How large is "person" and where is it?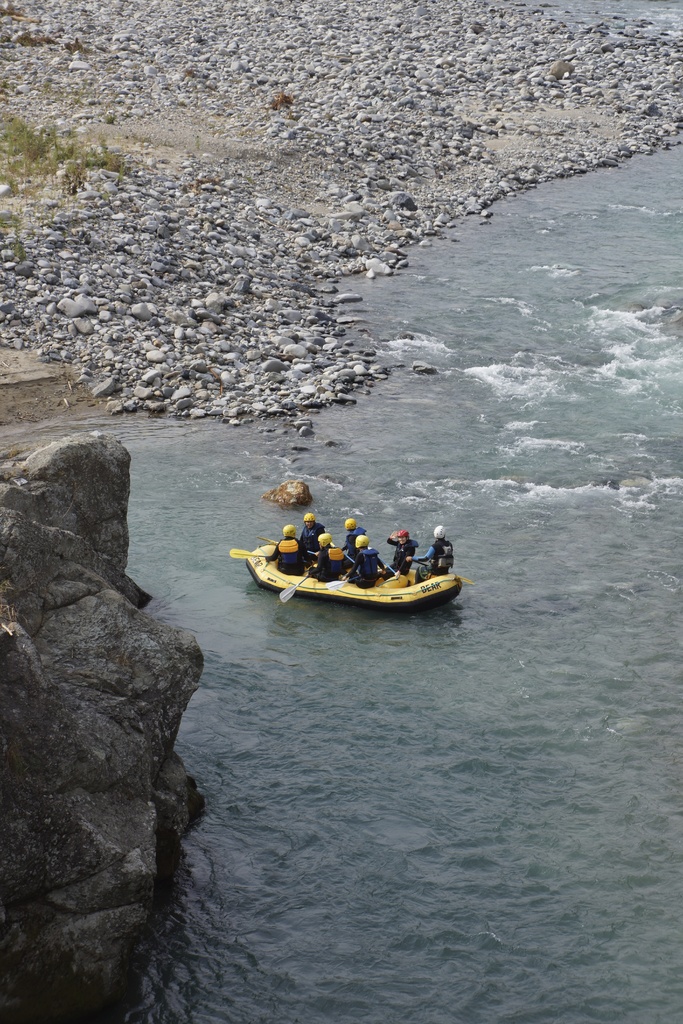
Bounding box: box(315, 533, 344, 584).
